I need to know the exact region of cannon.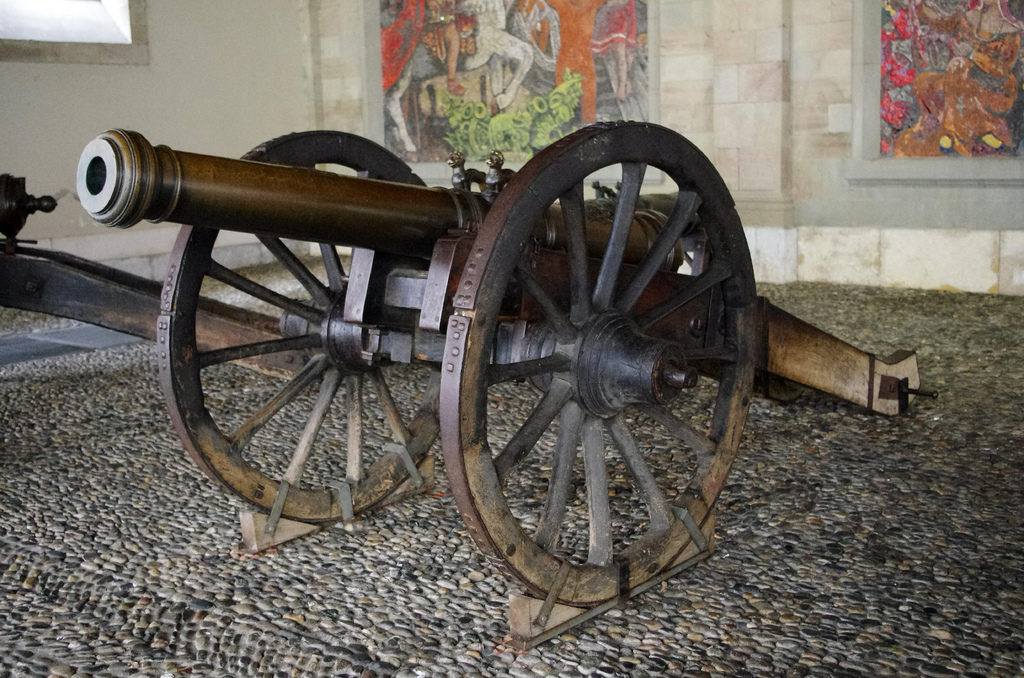
Region: l=0, t=174, r=339, b=385.
